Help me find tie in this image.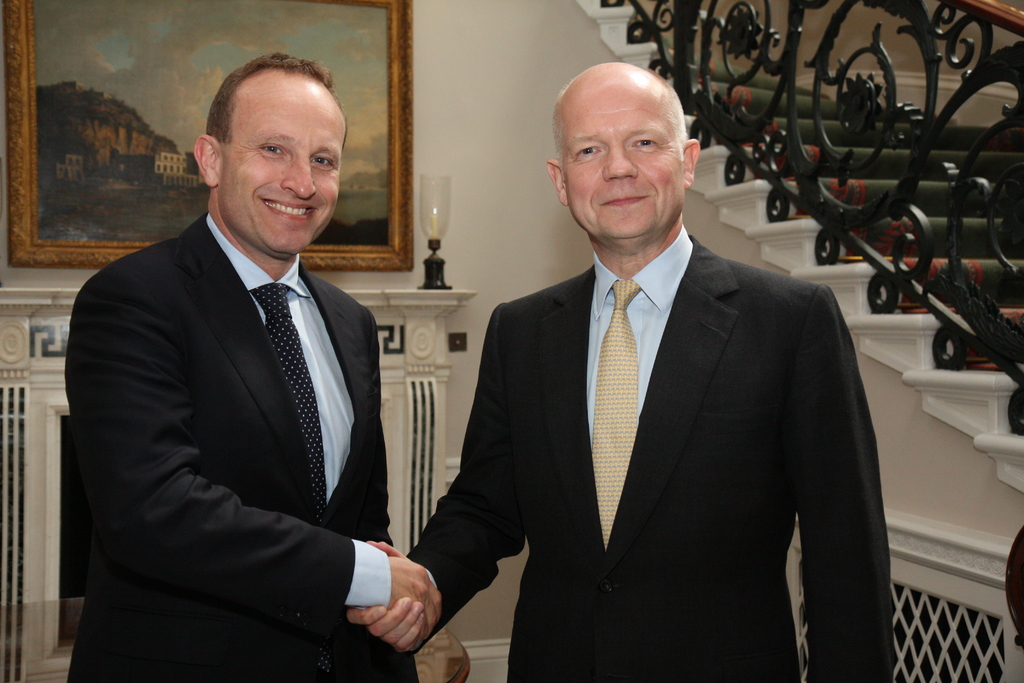
Found it: {"left": 592, "top": 278, "right": 638, "bottom": 545}.
